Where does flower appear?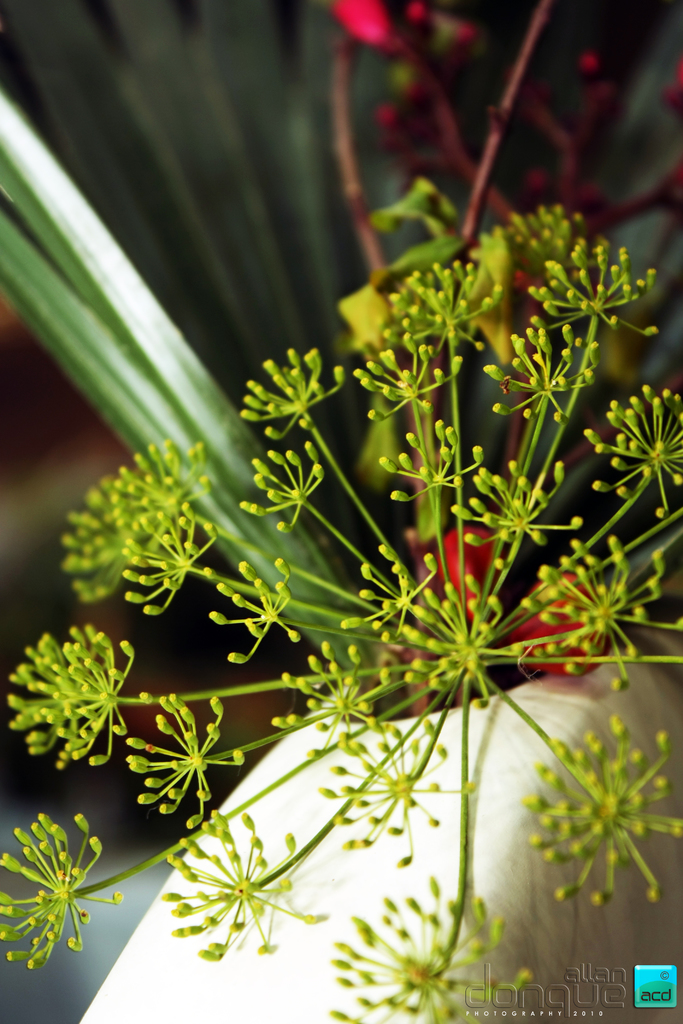
Appears at {"x1": 446, "y1": 560, "x2": 632, "y2": 673}.
